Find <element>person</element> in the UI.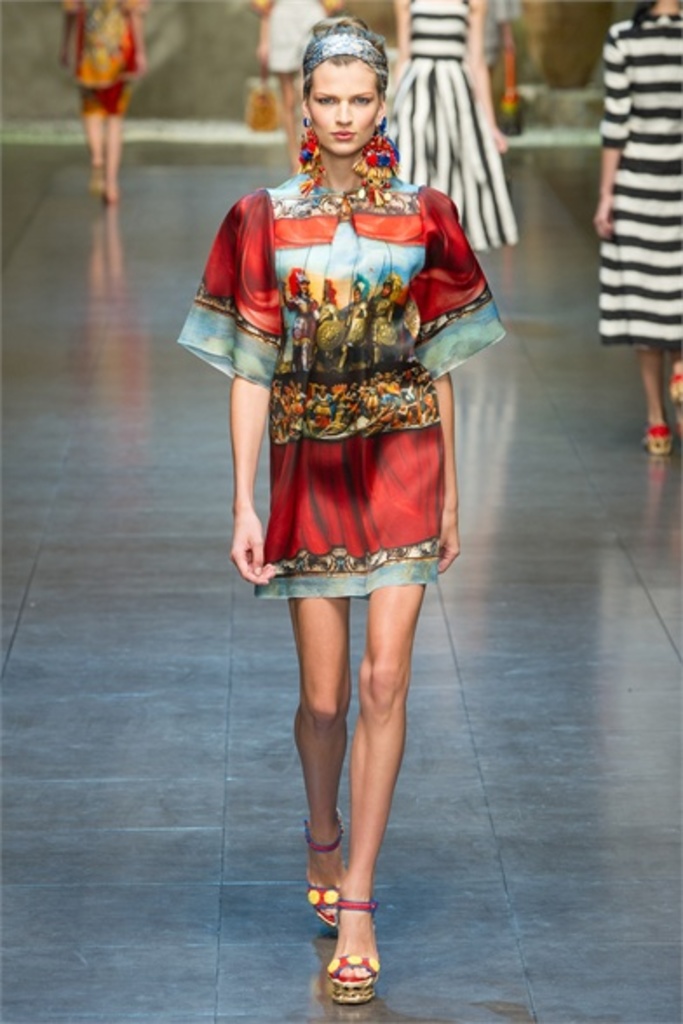
UI element at (x1=253, y1=0, x2=343, y2=172).
